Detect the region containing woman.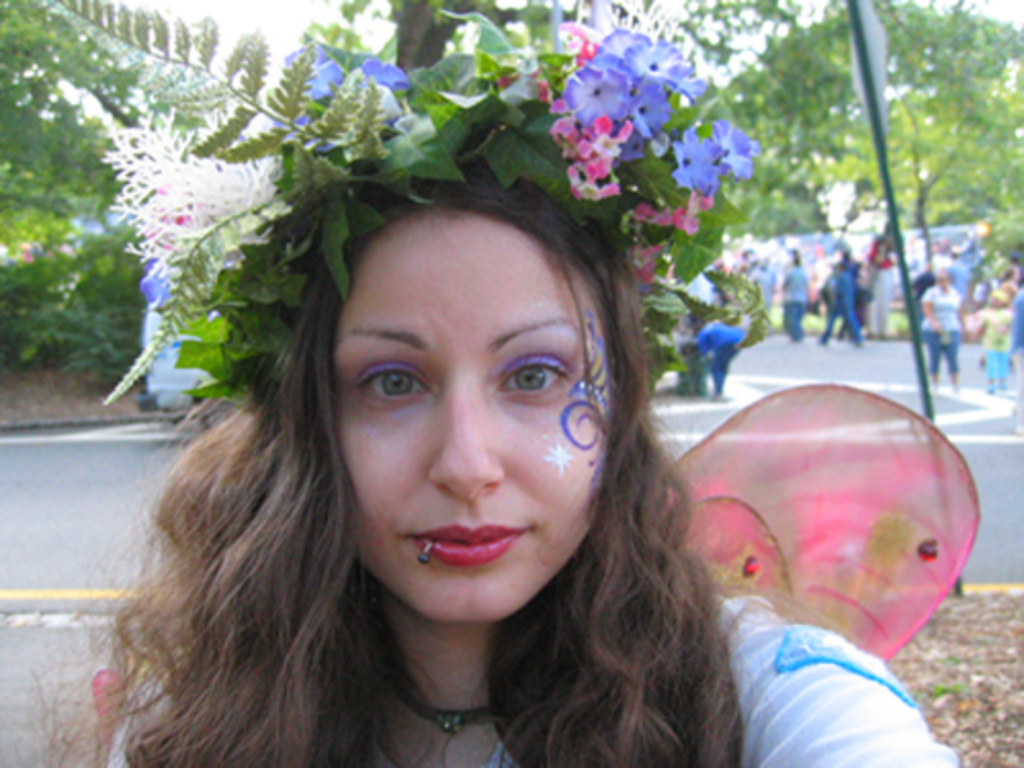
box(922, 266, 969, 391).
